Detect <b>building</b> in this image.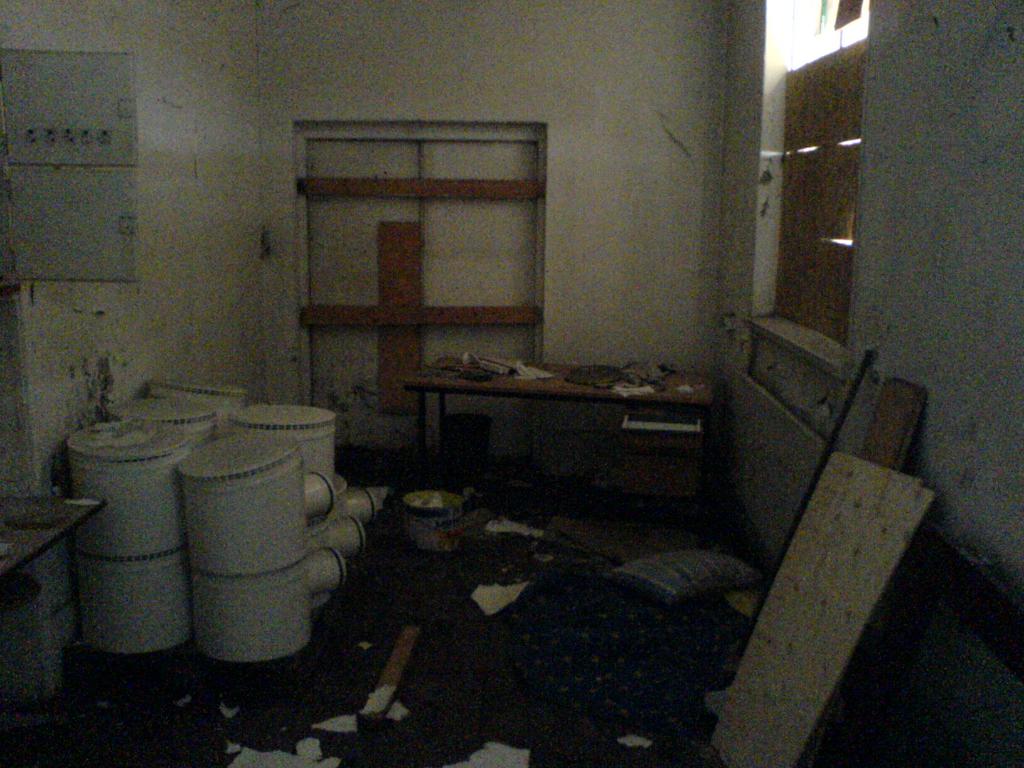
Detection: 0, 0, 1023, 767.
